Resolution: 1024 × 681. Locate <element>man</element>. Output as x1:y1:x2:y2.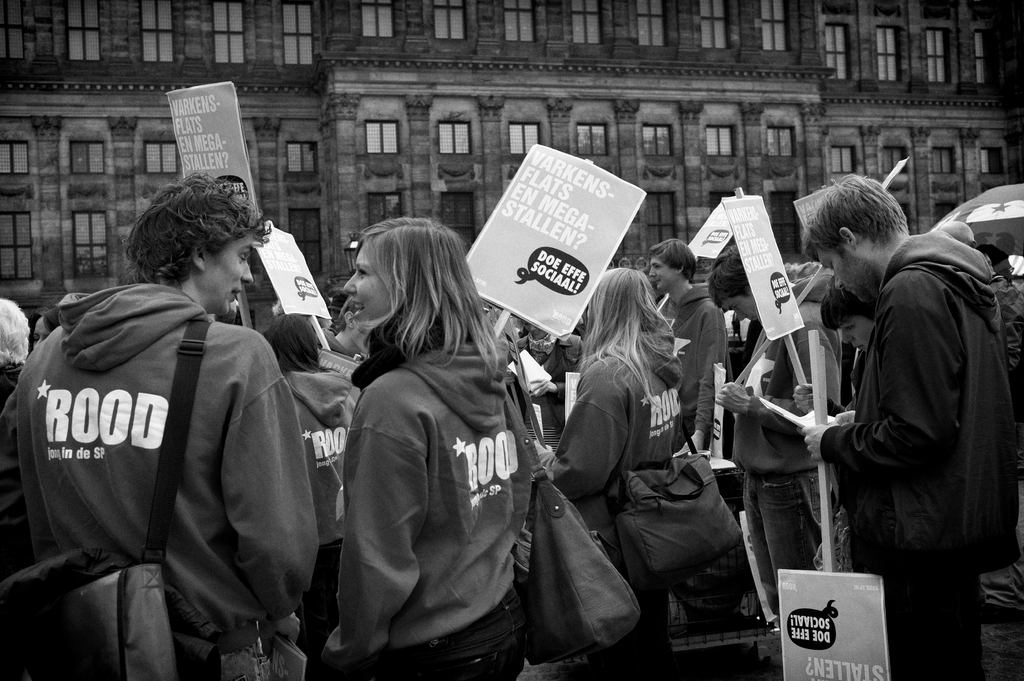
703:246:804:620.
